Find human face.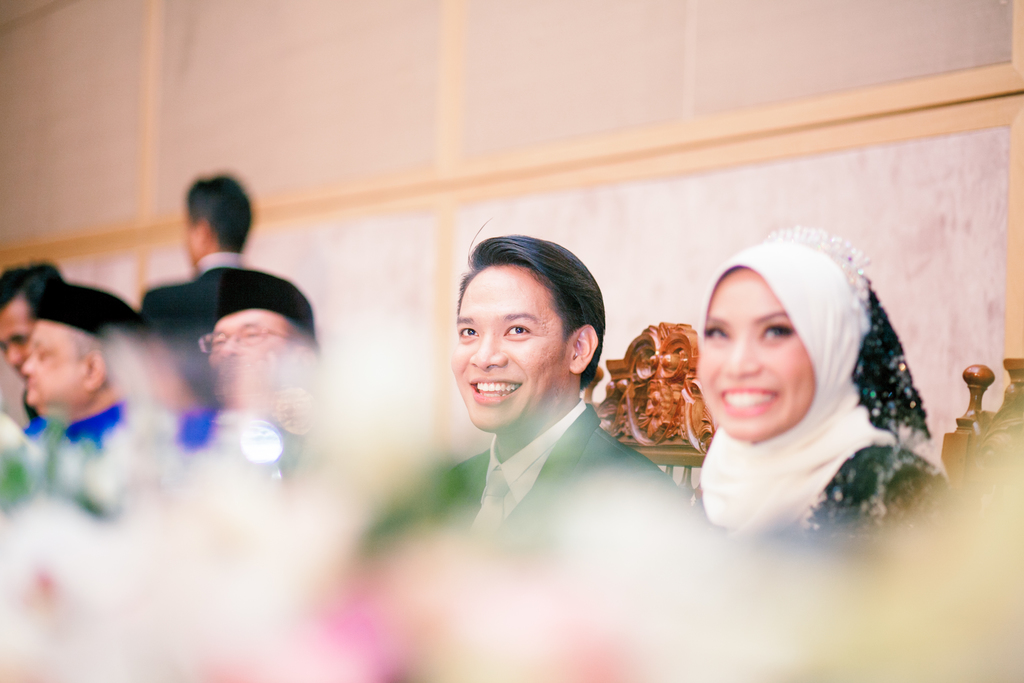
BBox(202, 309, 286, 396).
